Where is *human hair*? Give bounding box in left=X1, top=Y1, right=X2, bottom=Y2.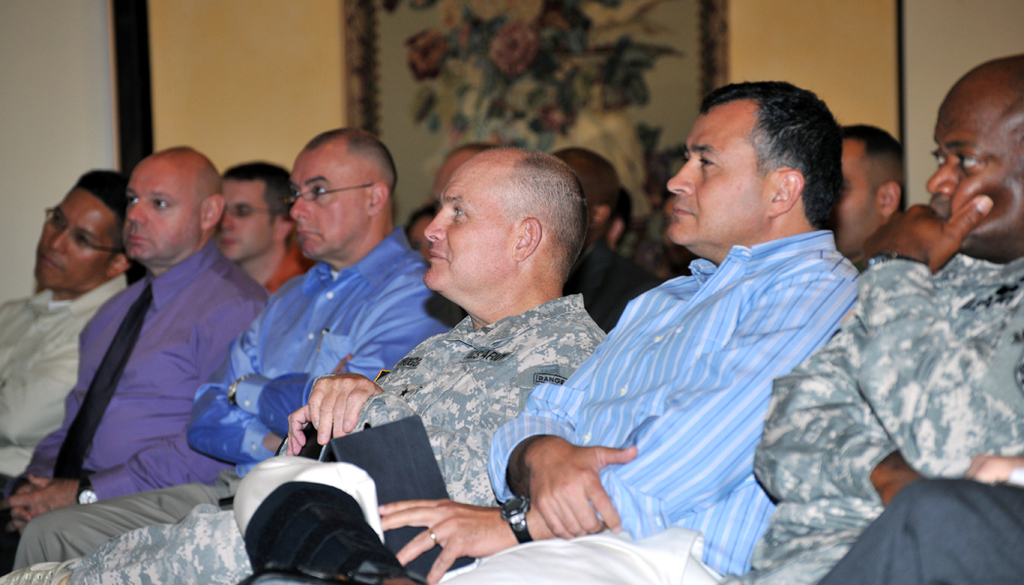
left=696, top=85, right=863, bottom=236.
